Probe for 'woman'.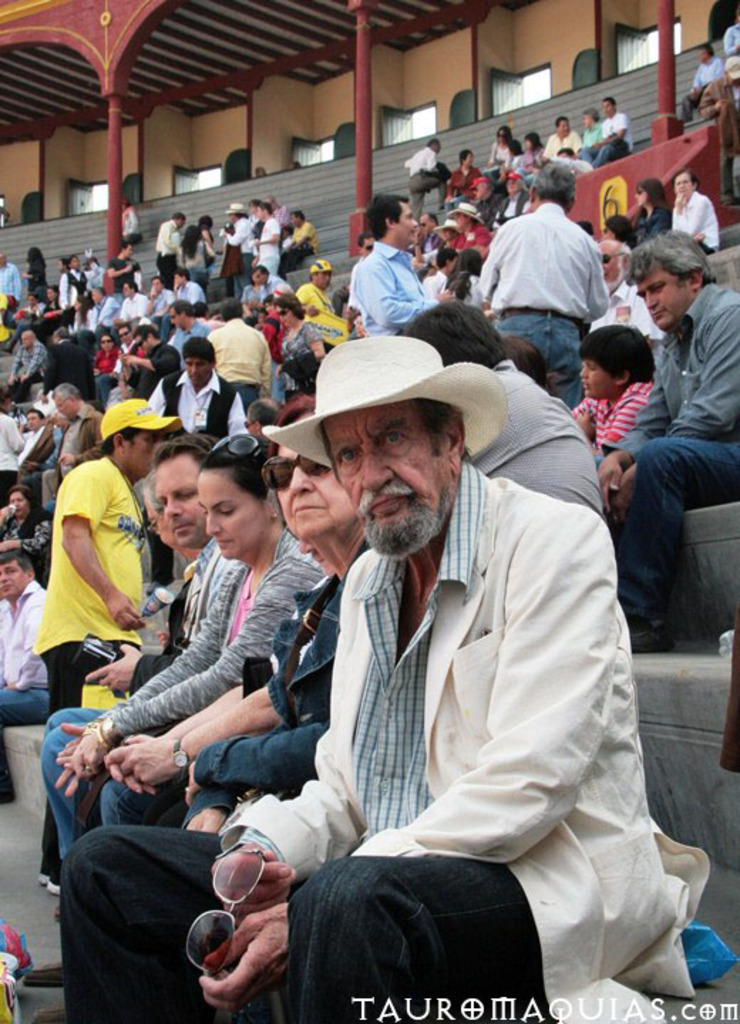
Probe result: bbox(487, 127, 517, 168).
